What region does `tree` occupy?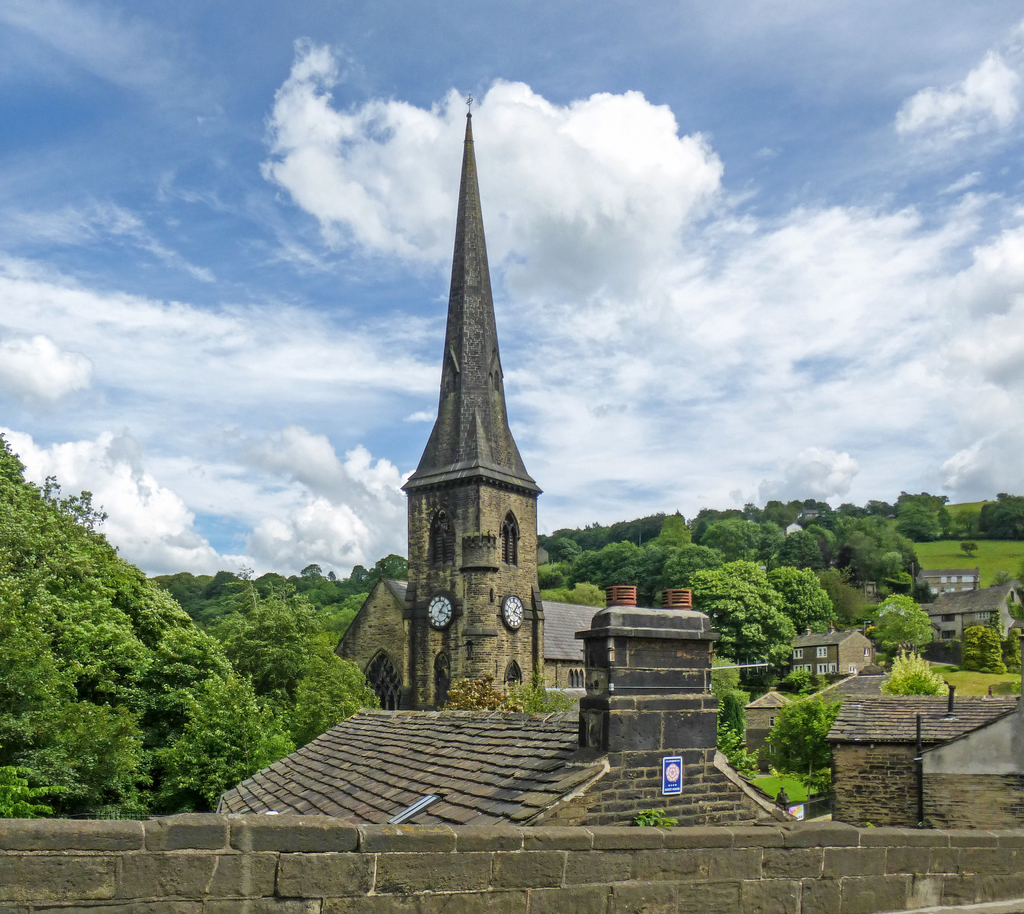
(left=978, top=499, right=1023, bottom=549).
